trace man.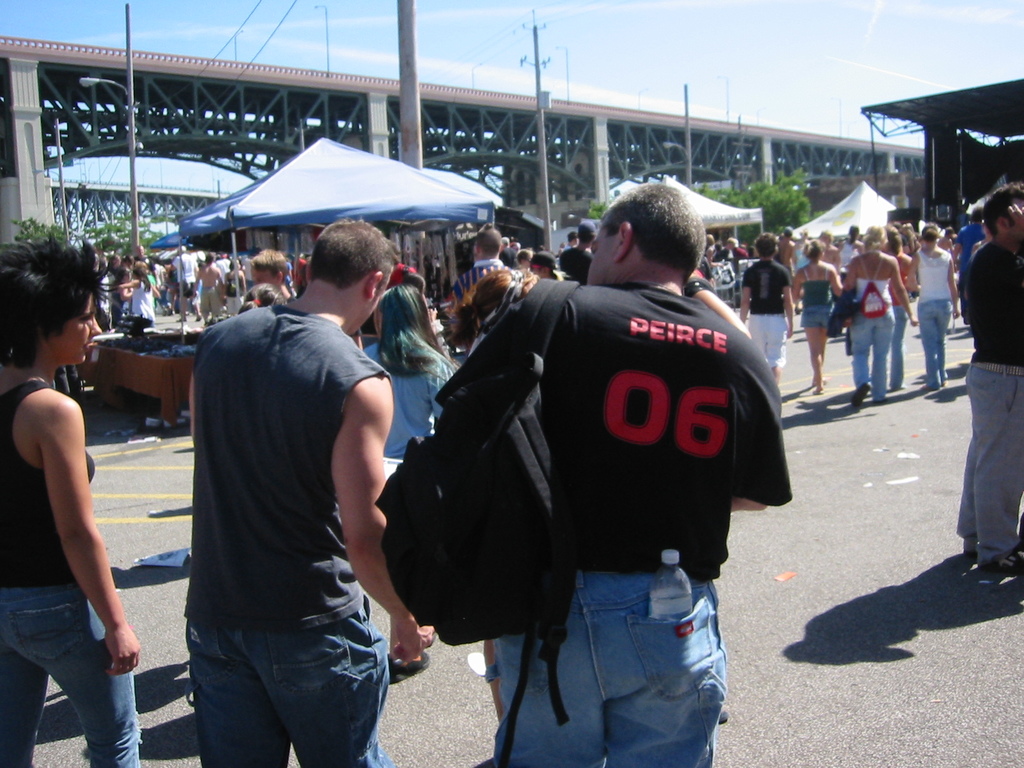
Traced to locate(181, 220, 432, 767).
